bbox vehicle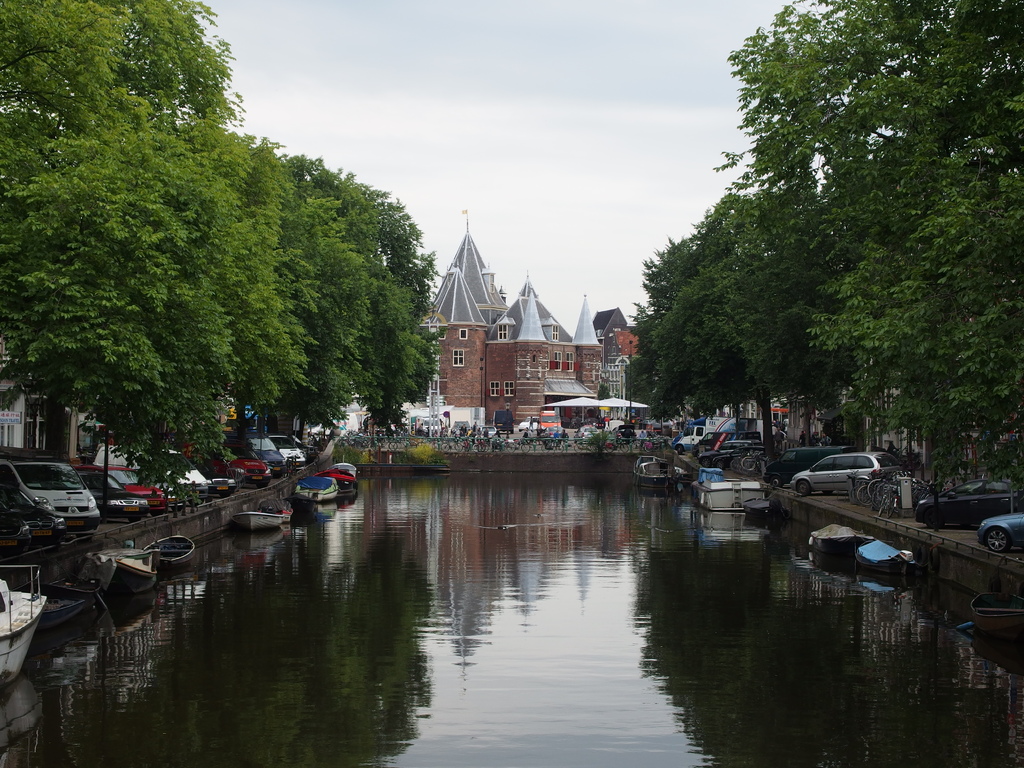
197 466 236 500
